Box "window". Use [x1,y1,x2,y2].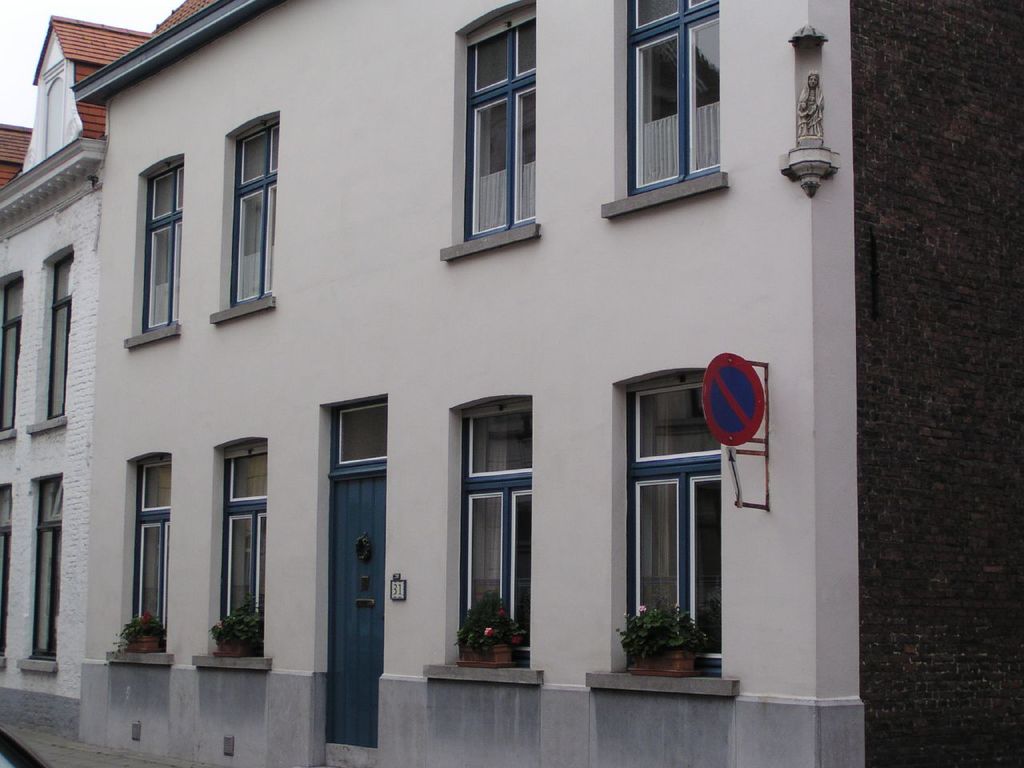
[443,410,537,657].
